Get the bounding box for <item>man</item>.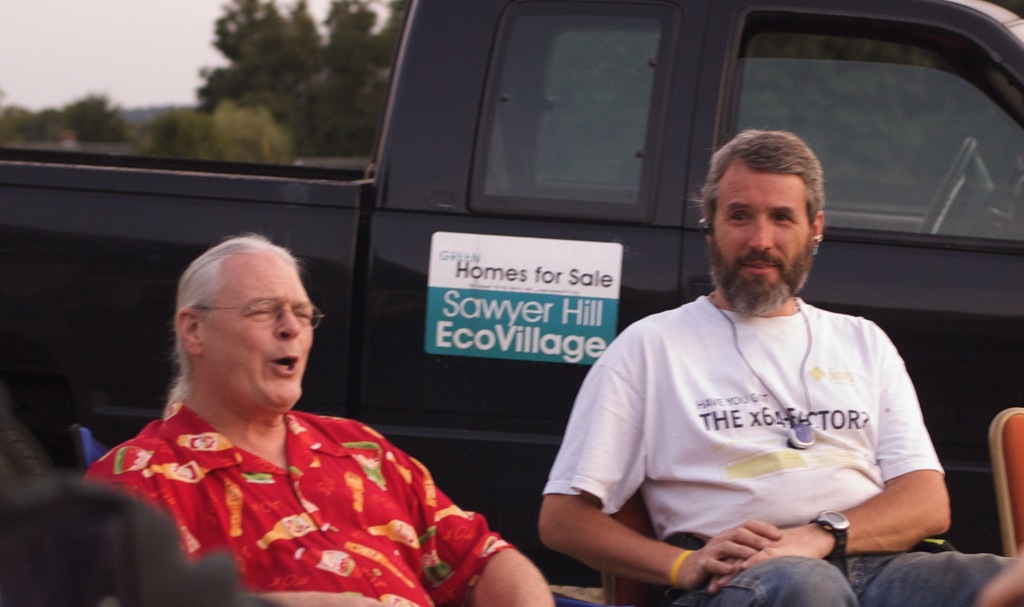
[565,120,956,591].
